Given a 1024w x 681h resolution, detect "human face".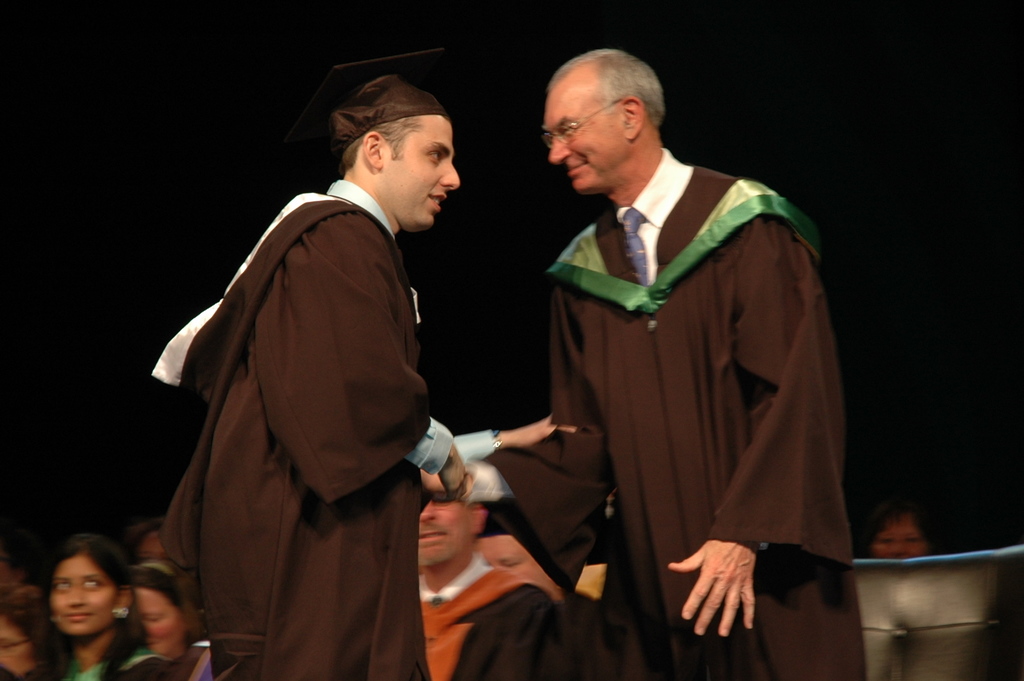
BBox(0, 622, 31, 677).
